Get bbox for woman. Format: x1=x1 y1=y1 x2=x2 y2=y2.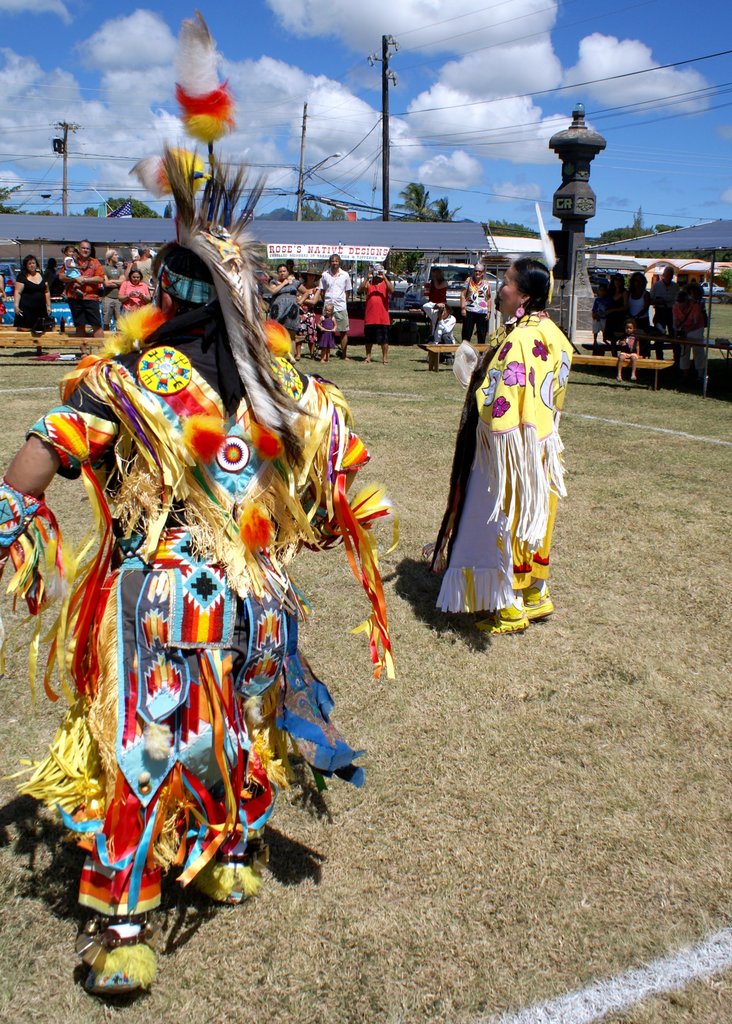
x1=117 y1=266 x2=152 y2=316.
